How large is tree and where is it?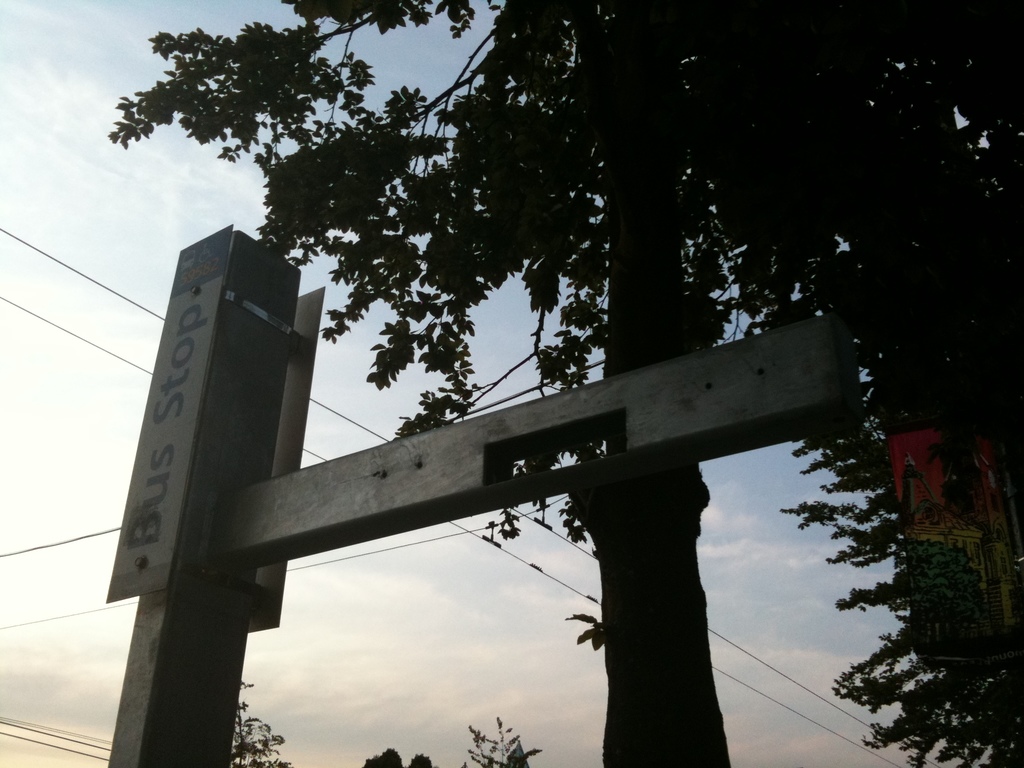
Bounding box: box=[410, 750, 431, 767].
